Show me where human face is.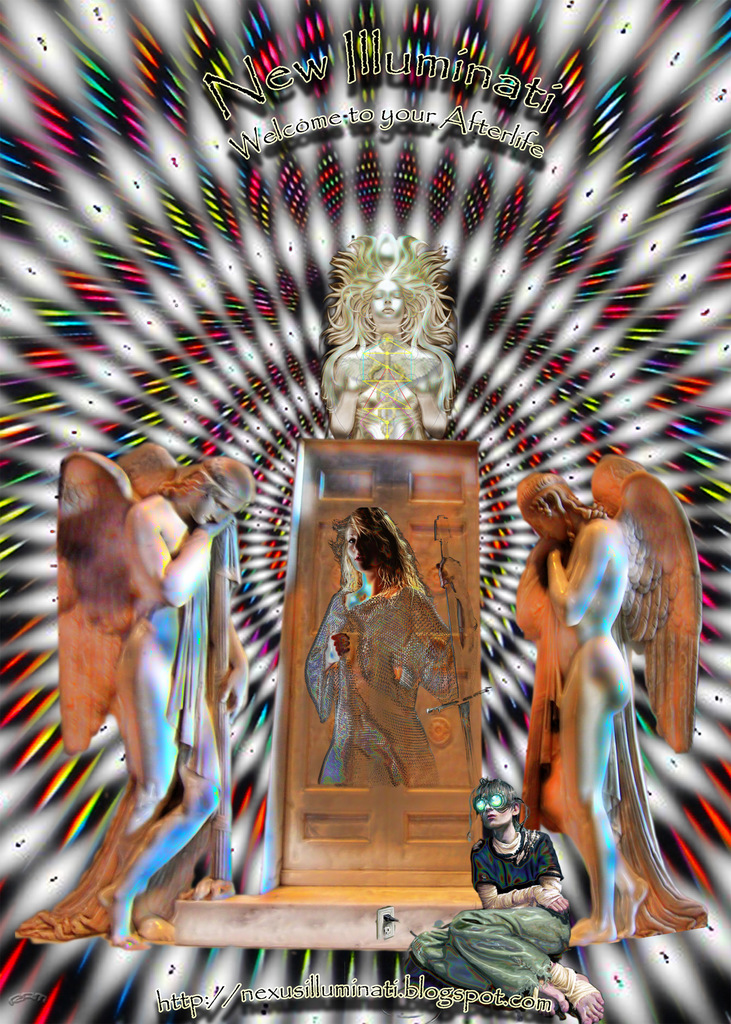
human face is at [x1=342, y1=514, x2=378, y2=570].
